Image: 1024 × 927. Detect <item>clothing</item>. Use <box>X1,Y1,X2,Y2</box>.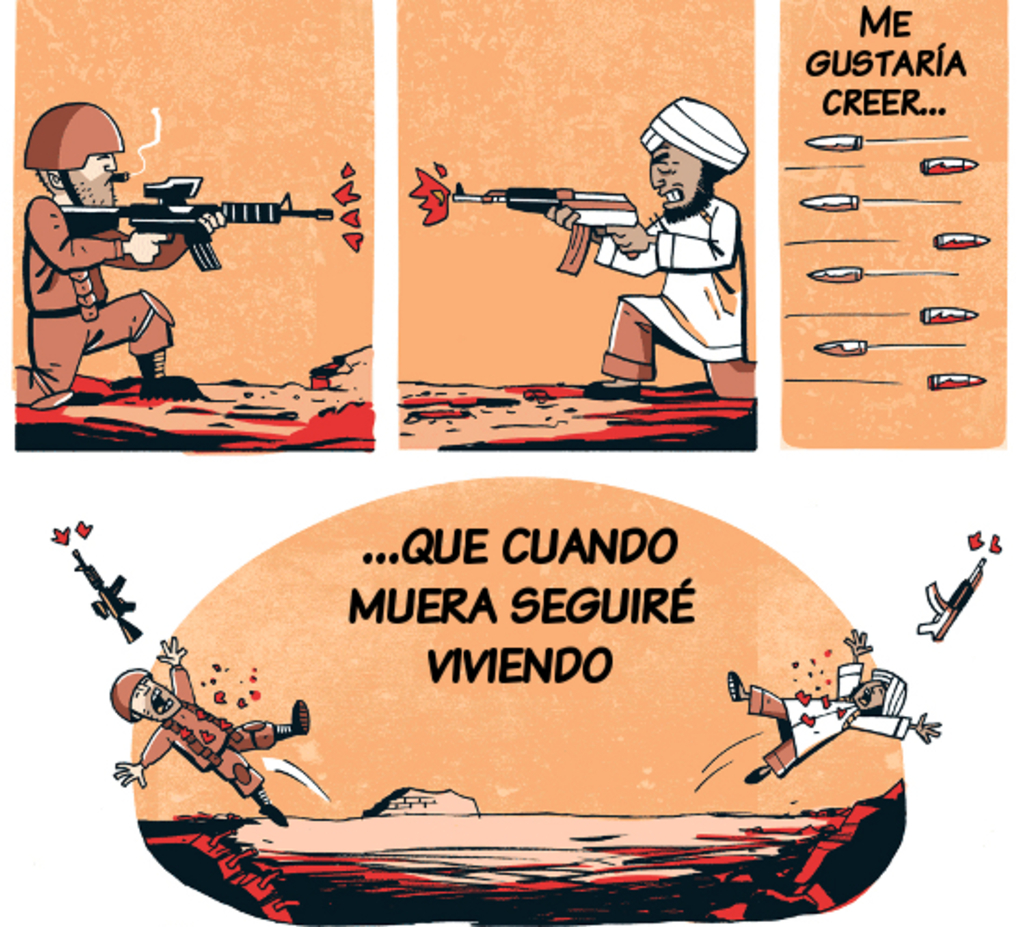
<box>745,652,912,780</box>.
